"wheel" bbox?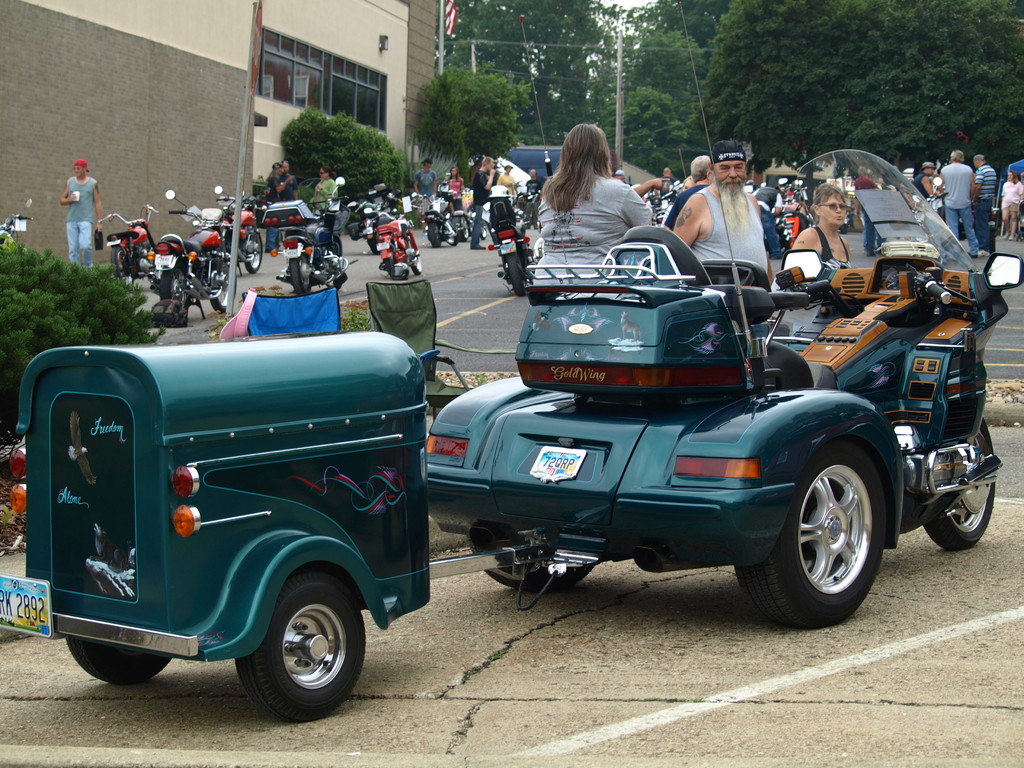
bbox=(160, 268, 188, 326)
